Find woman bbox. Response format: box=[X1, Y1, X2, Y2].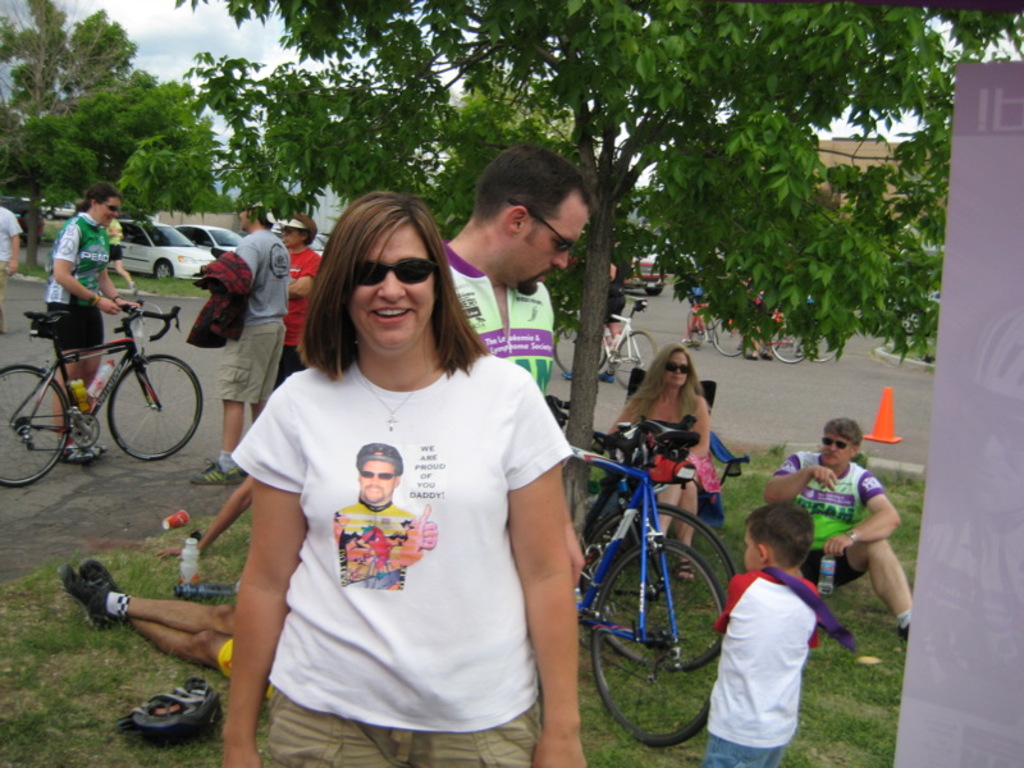
box=[52, 182, 143, 461].
